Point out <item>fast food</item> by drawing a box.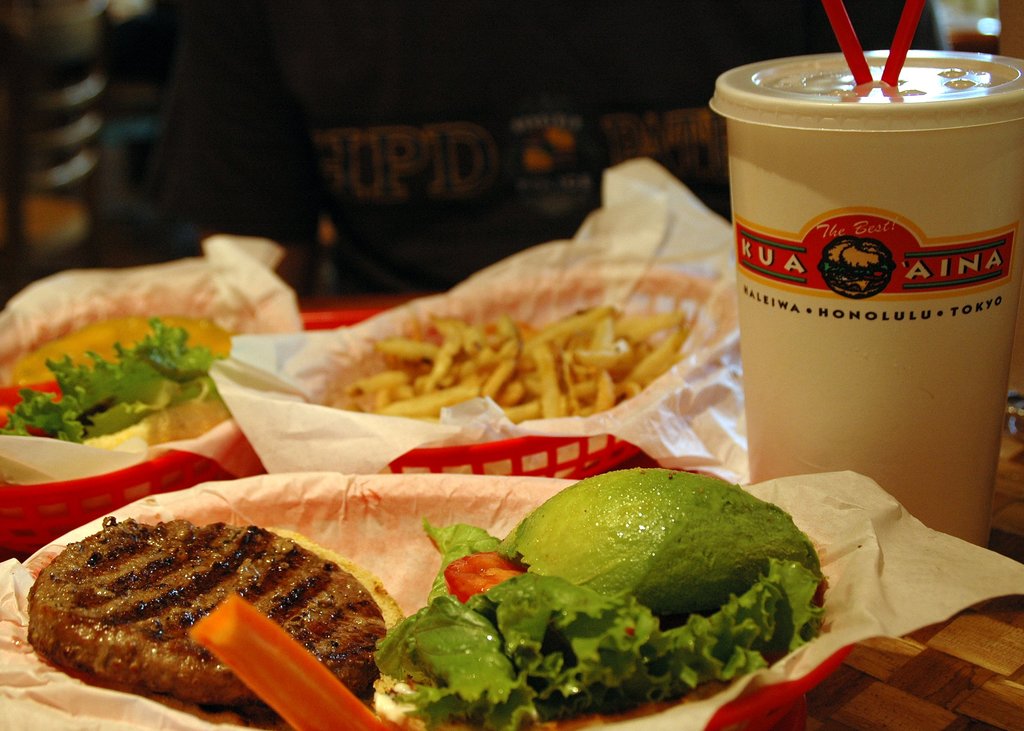
bbox(317, 299, 686, 426).
